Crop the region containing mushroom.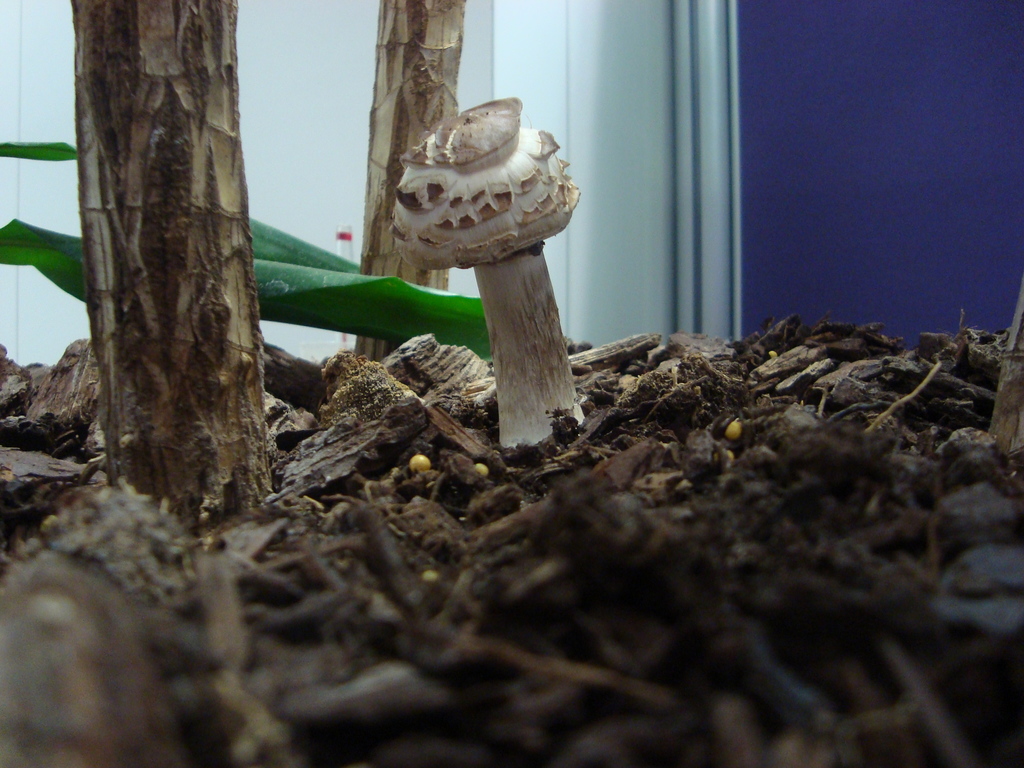
Crop region: [346, 67, 600, 440].
